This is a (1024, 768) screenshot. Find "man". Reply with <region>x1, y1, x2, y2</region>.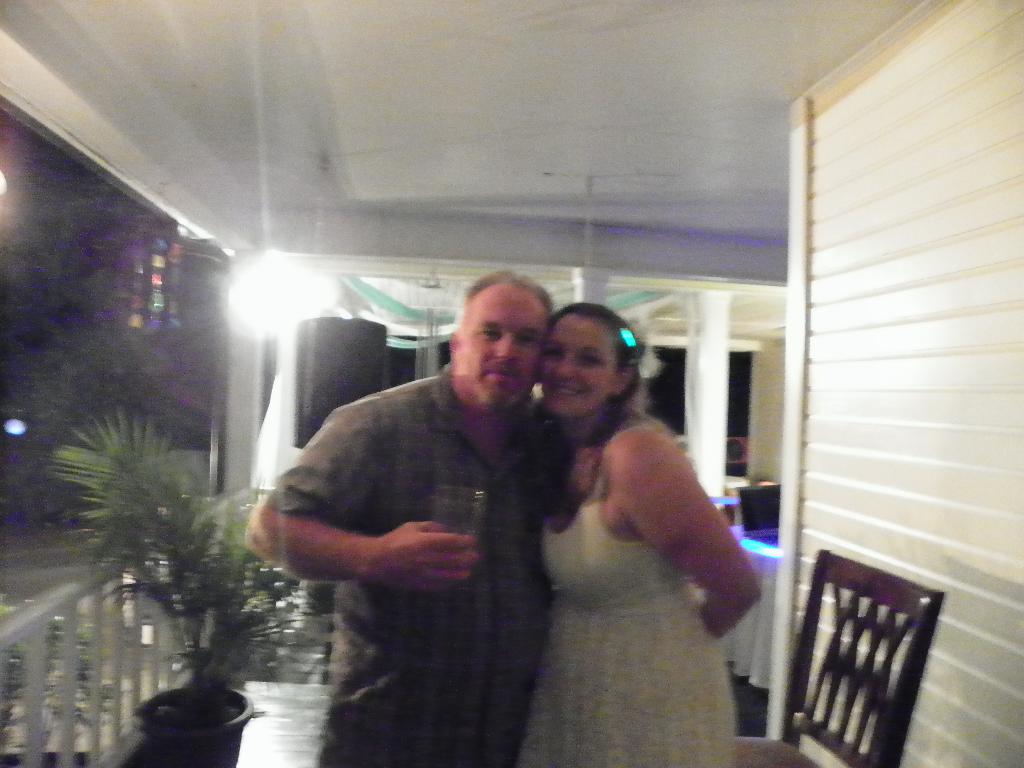
<region>244, 269, 563, 767</region>.
